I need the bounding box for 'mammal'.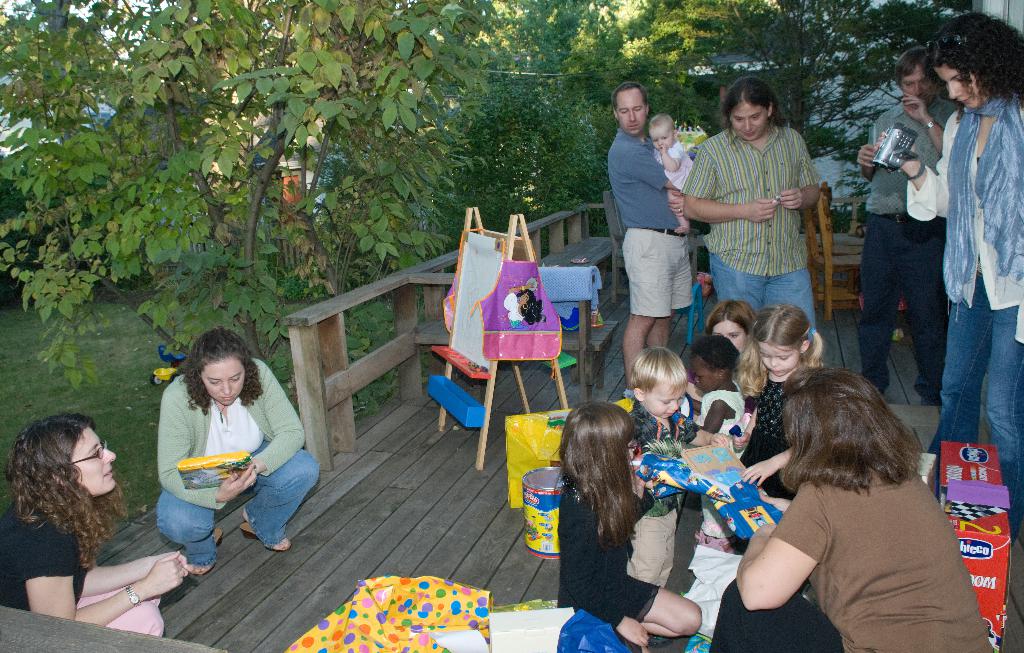
Here it is: box(710, 298, 770, 435).
